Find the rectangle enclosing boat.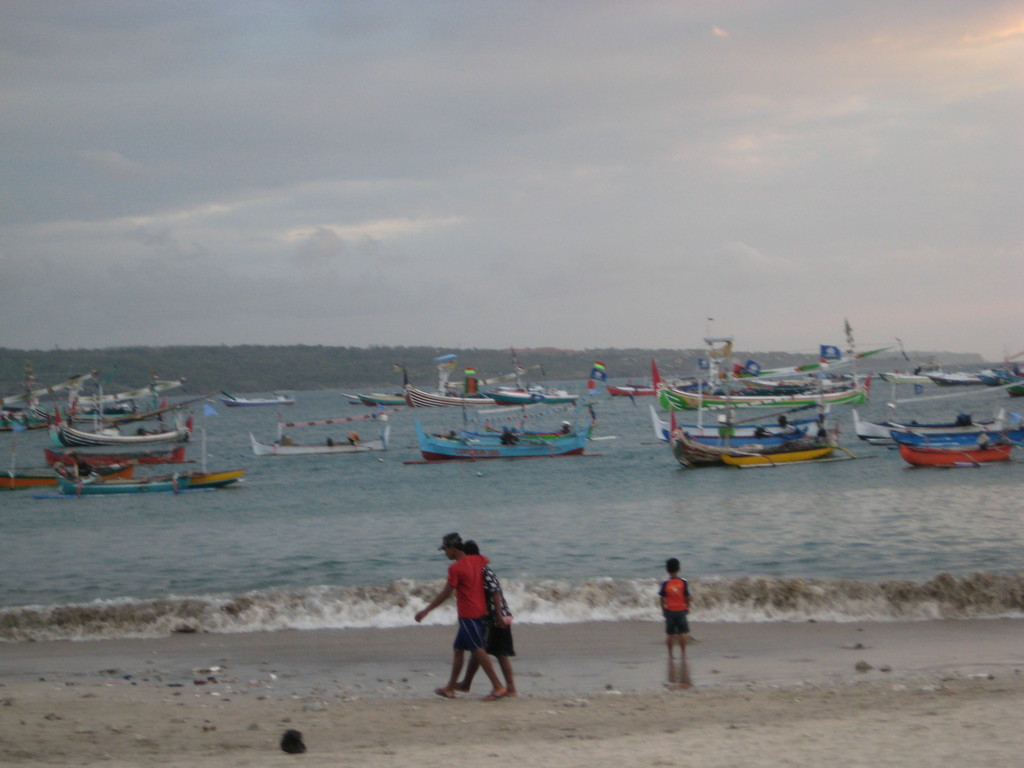
bbox=(924, 371, 1023, 394).
